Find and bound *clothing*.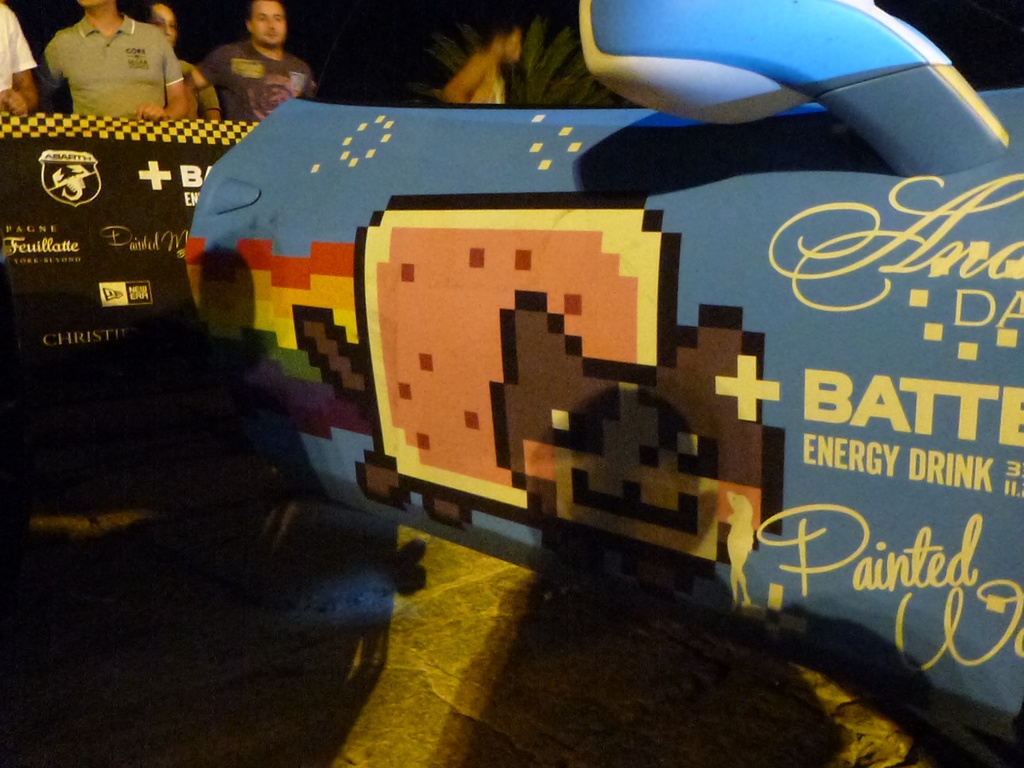
Bound: 195,38,315,122.
